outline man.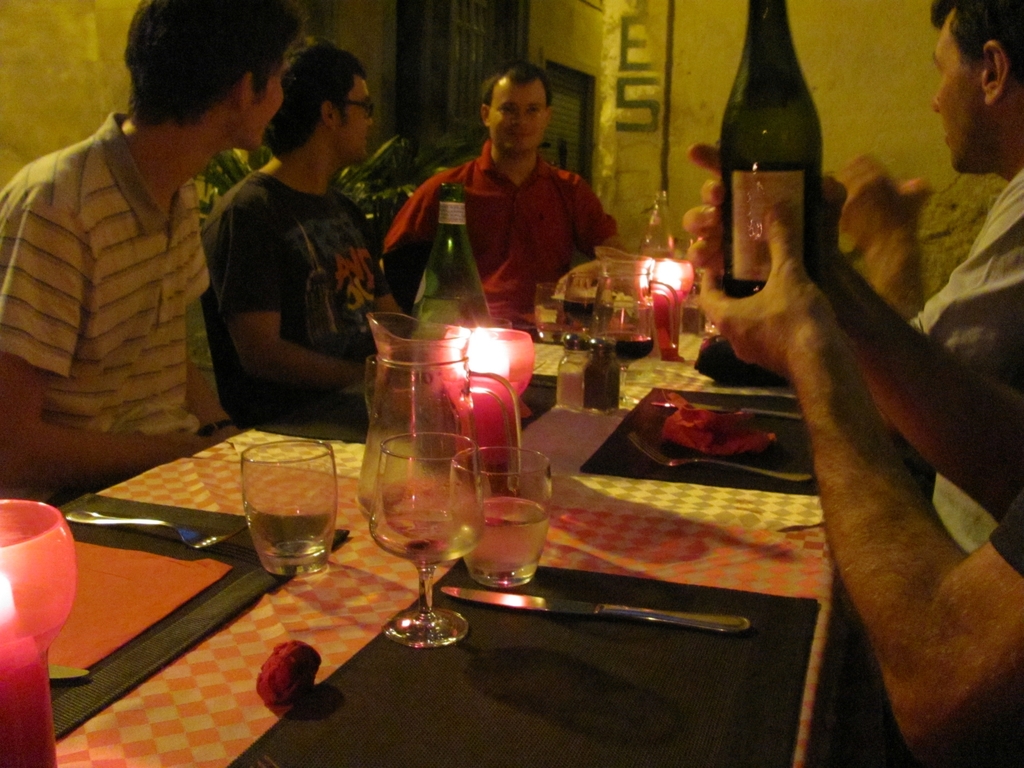
Outline: {"x1": 830, "y1": 0, "x2": 1023, "y2": 410}.
